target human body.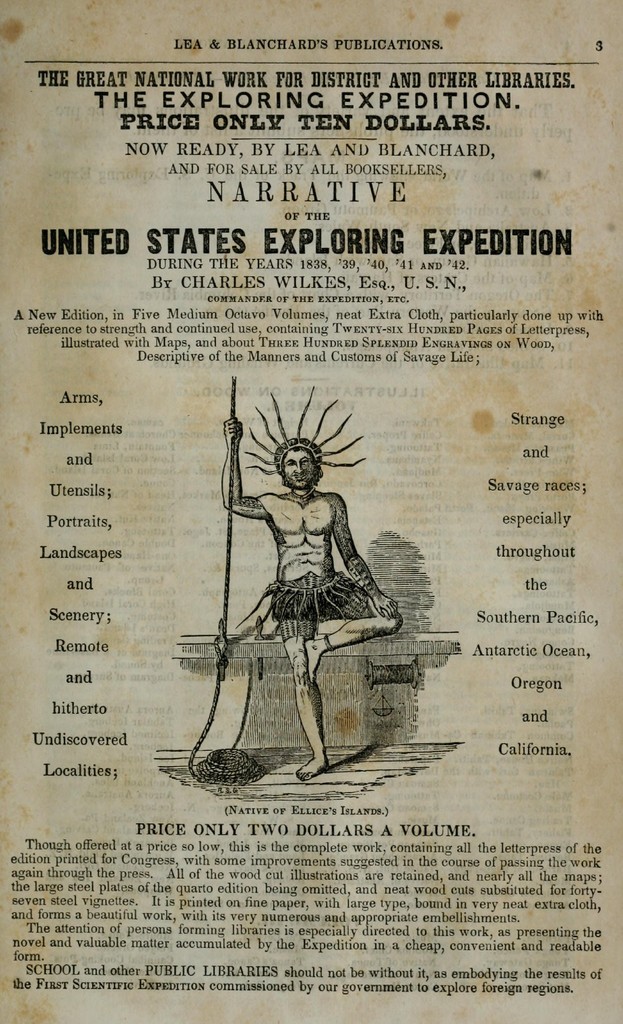
Target region: left=174, top=384, right=425, bottom=772.
